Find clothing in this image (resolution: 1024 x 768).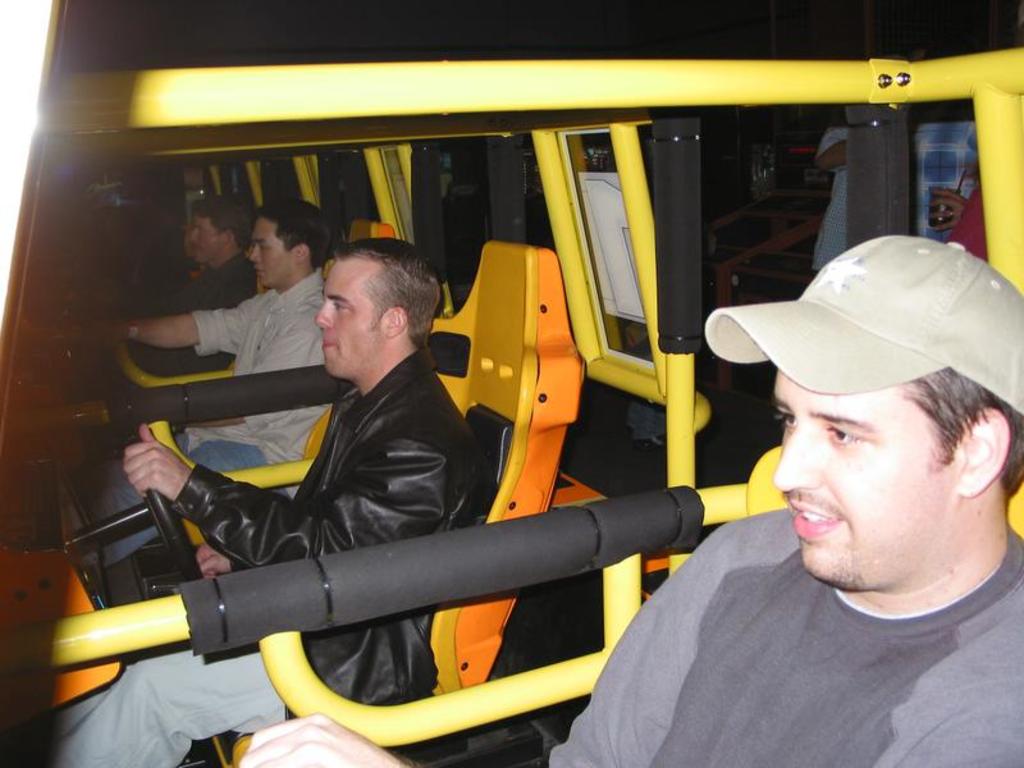
[x1=534, y1=509, x2=1023, y2=767].
